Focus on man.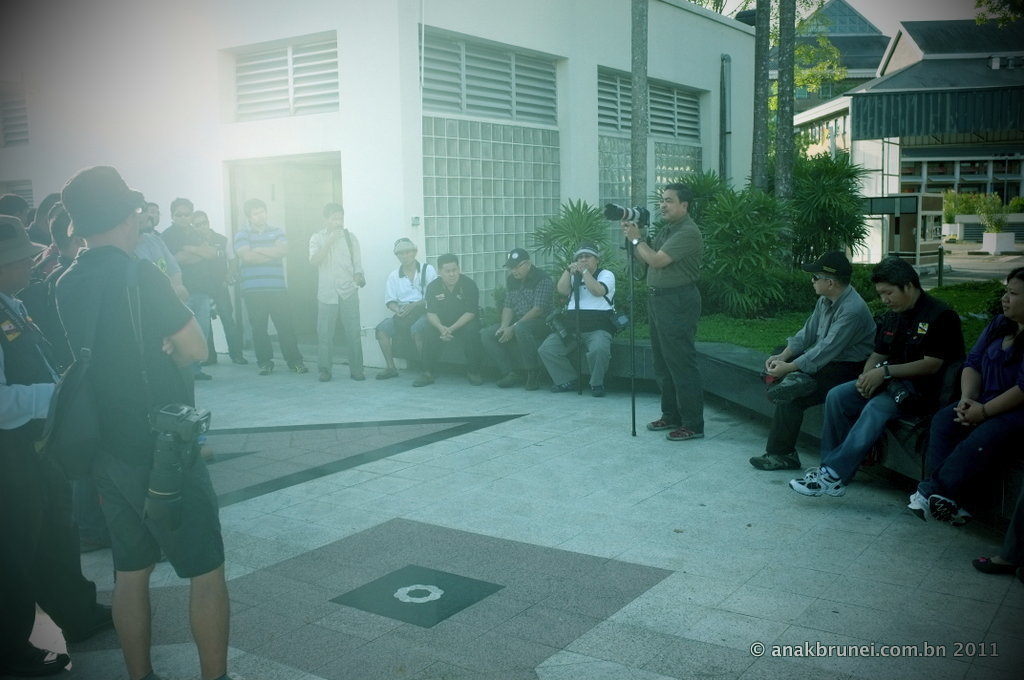
Focused at BBox(751, 250, 876, 469).
